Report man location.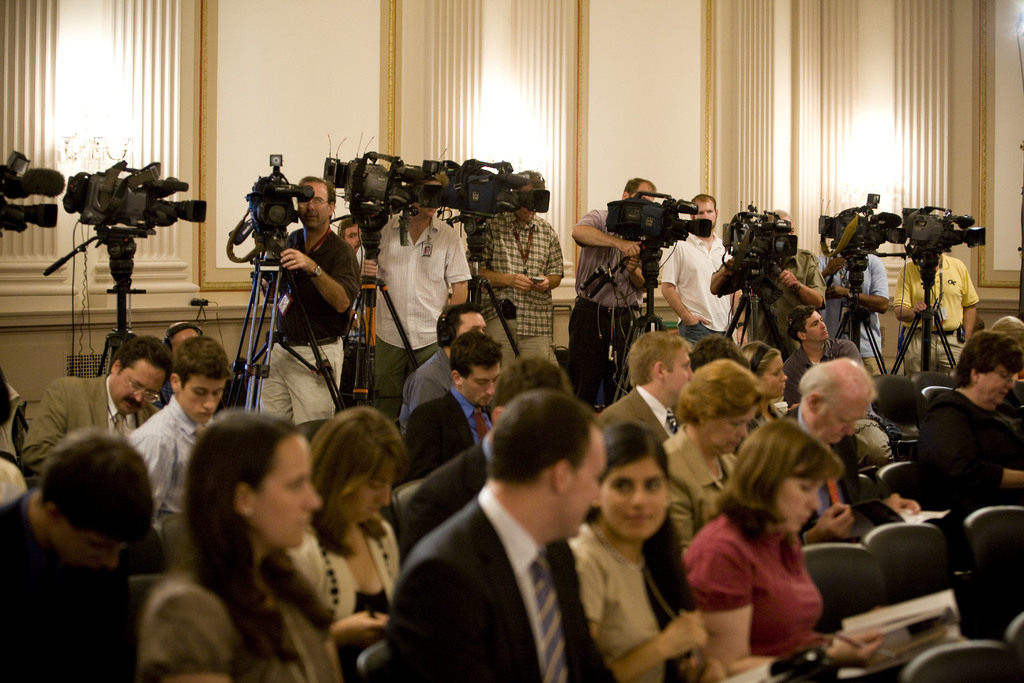
Report: <region>778, 359, 922, 550</region>.
